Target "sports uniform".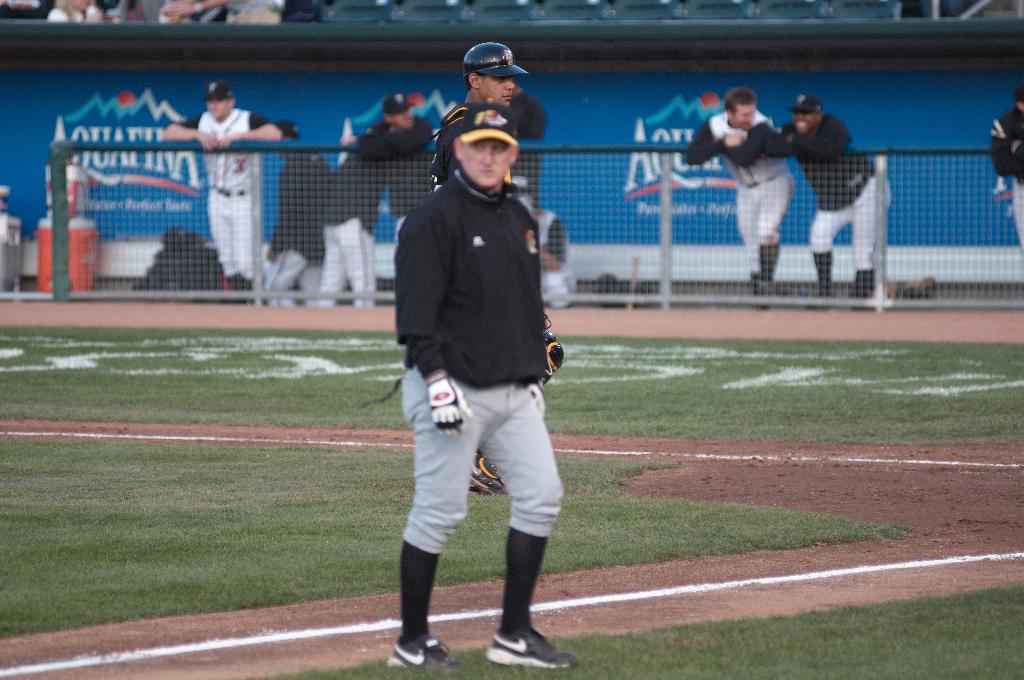
Target region: (263,123,321,308).
